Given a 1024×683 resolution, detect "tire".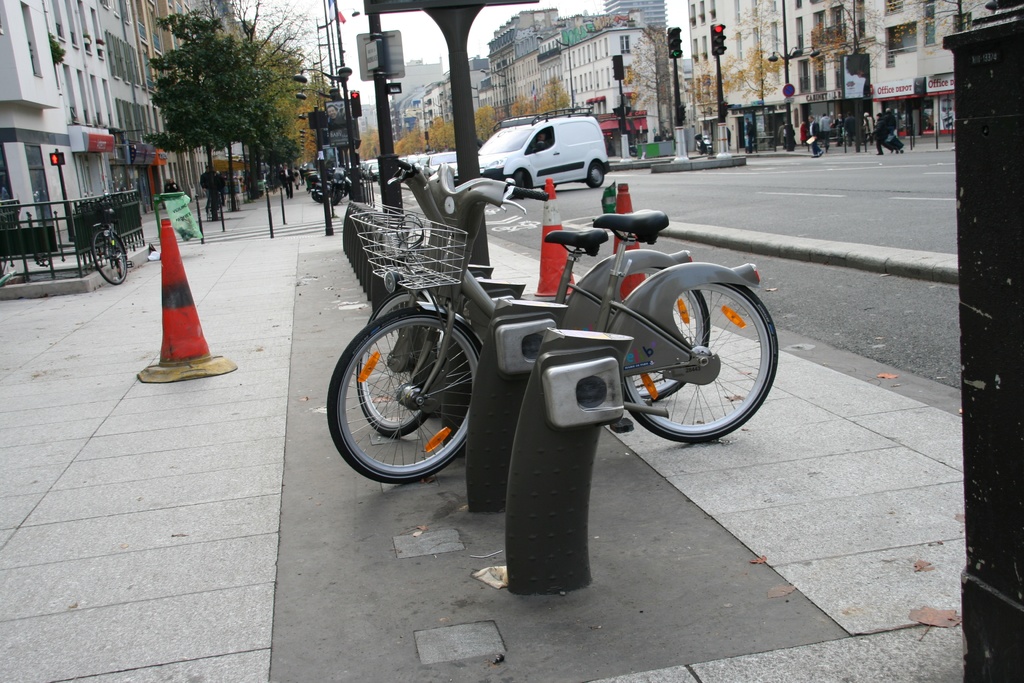
rect(323, 311, 486, 483).
